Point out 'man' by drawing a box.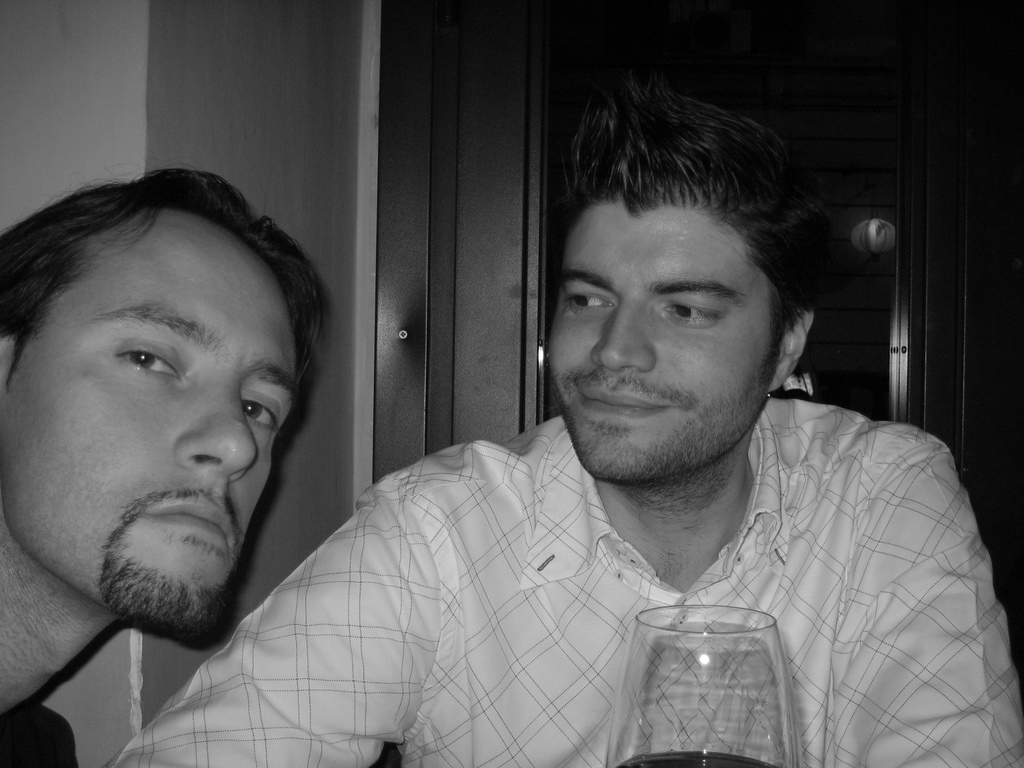
bbox=[0, 169, 334, 767].
